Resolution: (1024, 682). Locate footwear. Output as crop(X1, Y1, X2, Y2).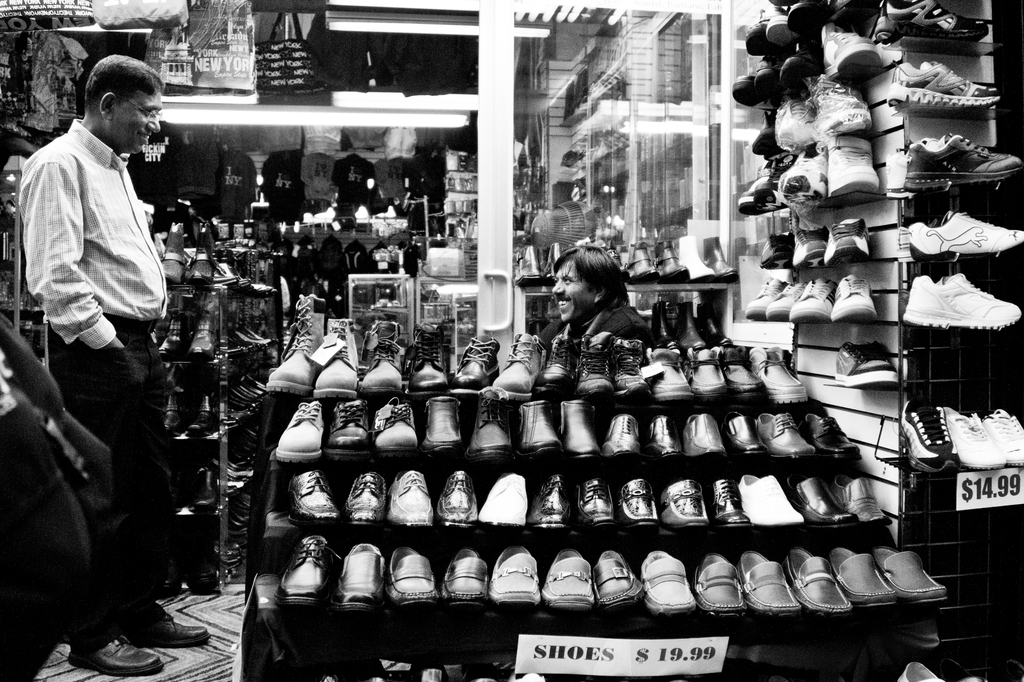
crop(422, 665, 438, 681).
